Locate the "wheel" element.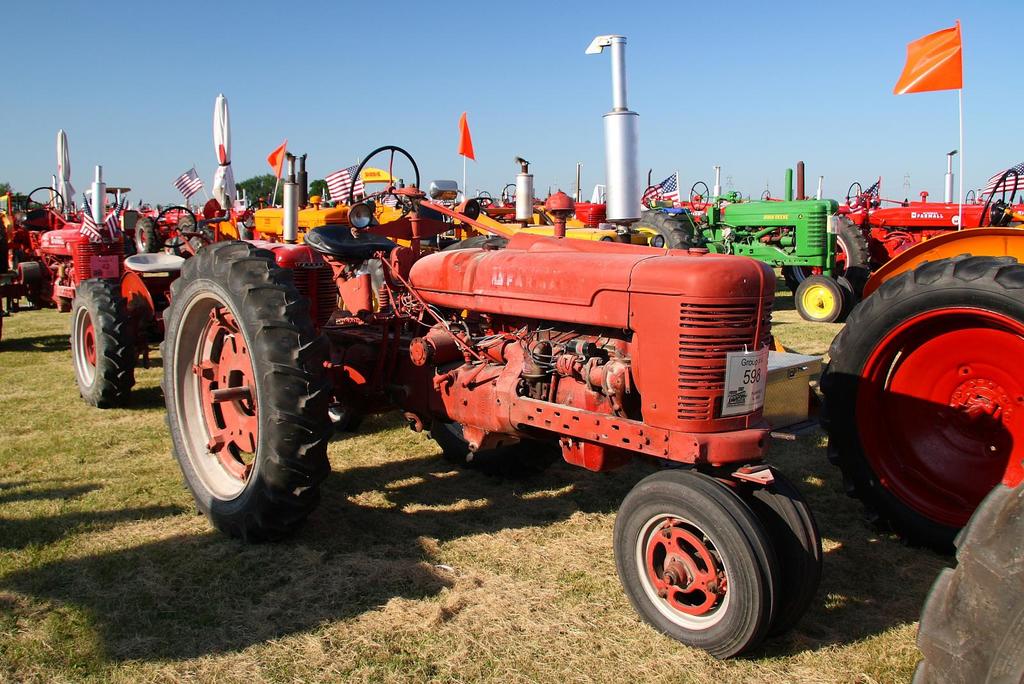
Element bbox: l=833, t=277, r=859, b=313.
